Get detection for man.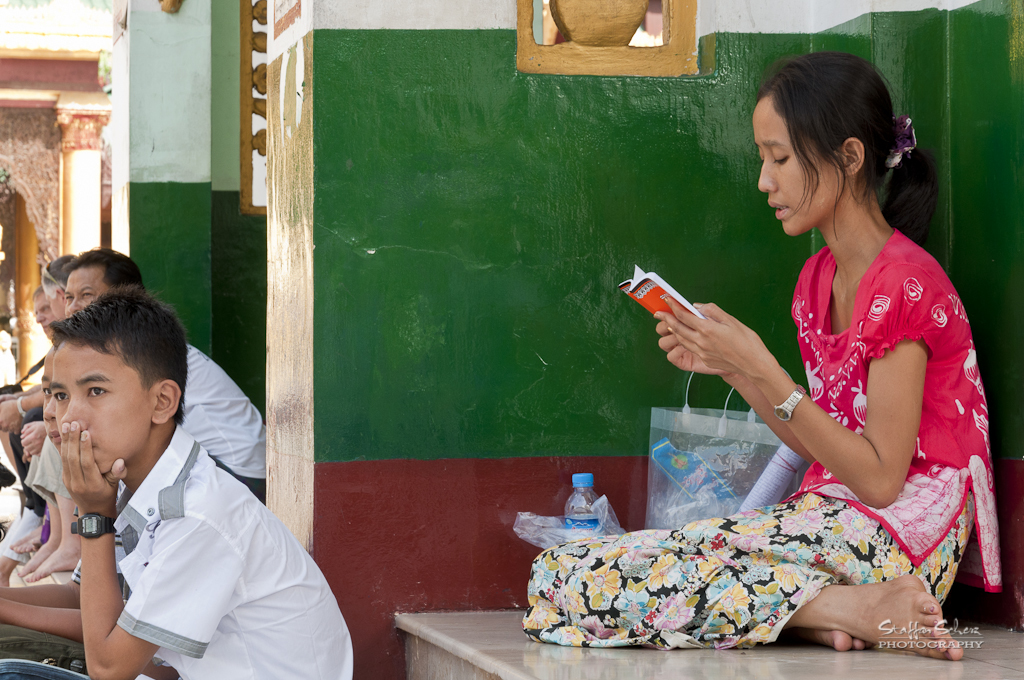
Detection: 59, 251, 268, 491.
